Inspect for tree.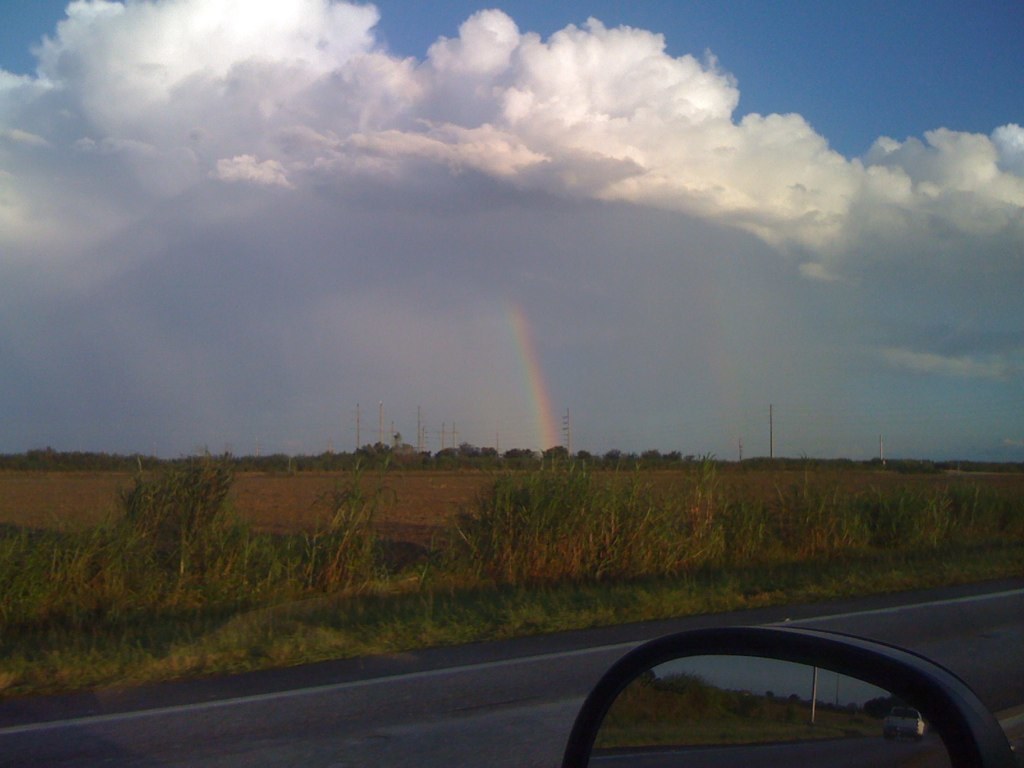
Inspection: box(109, 451, 228, 560).
